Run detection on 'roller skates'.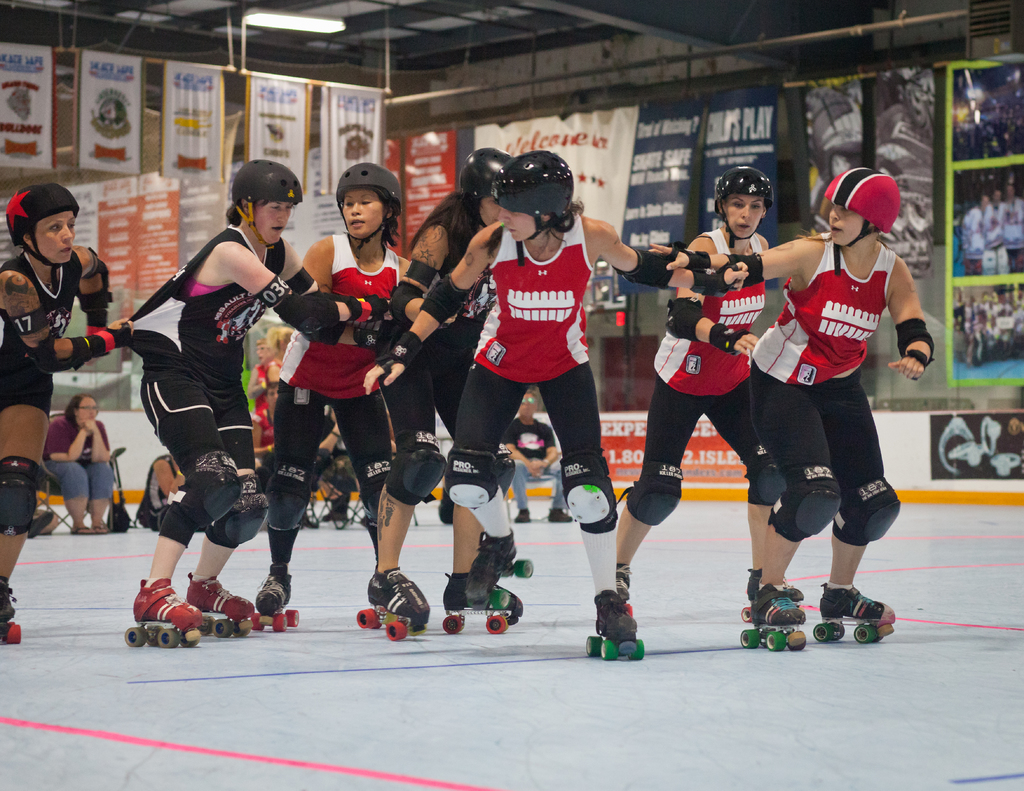
Result: x1=813 y1=579 x2=896 y2=643.
